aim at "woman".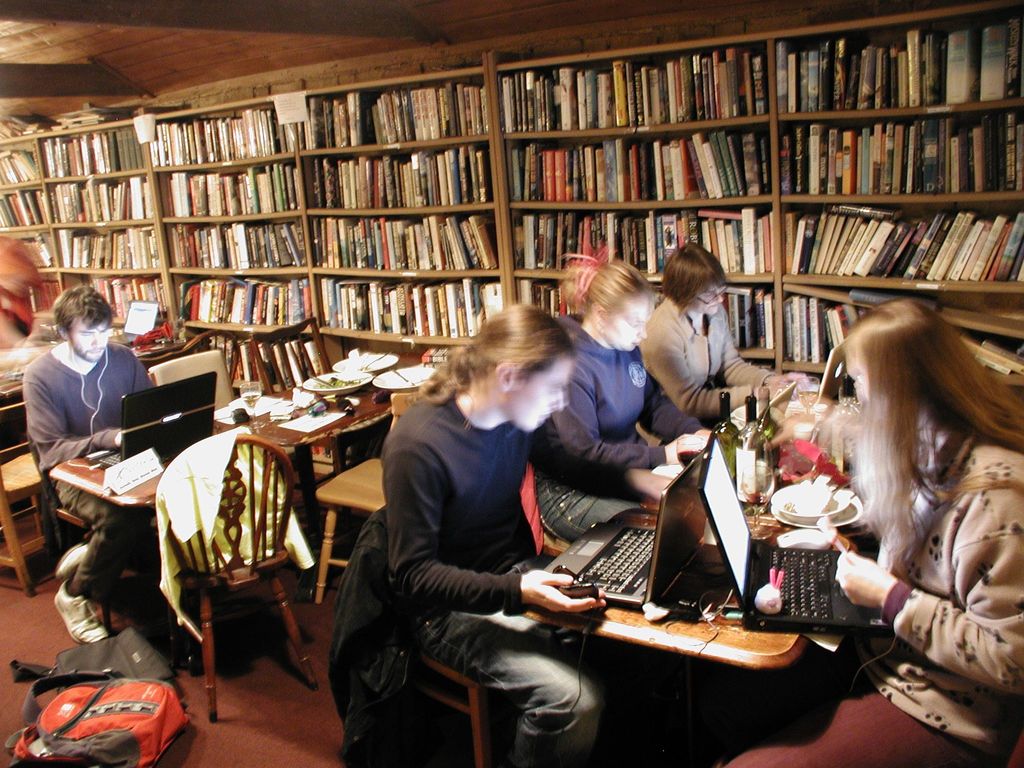
Aimed at left=639, top=236, right=826, bottom=428.
